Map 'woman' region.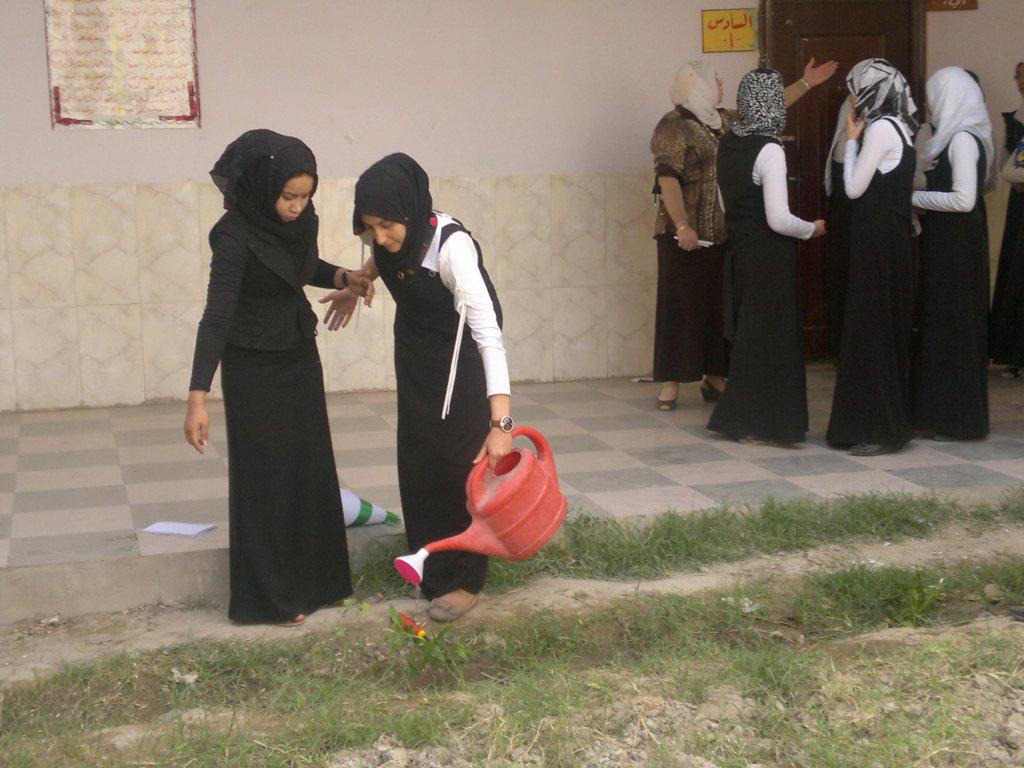
Mapped to <box>704,67,826,445</box>.
